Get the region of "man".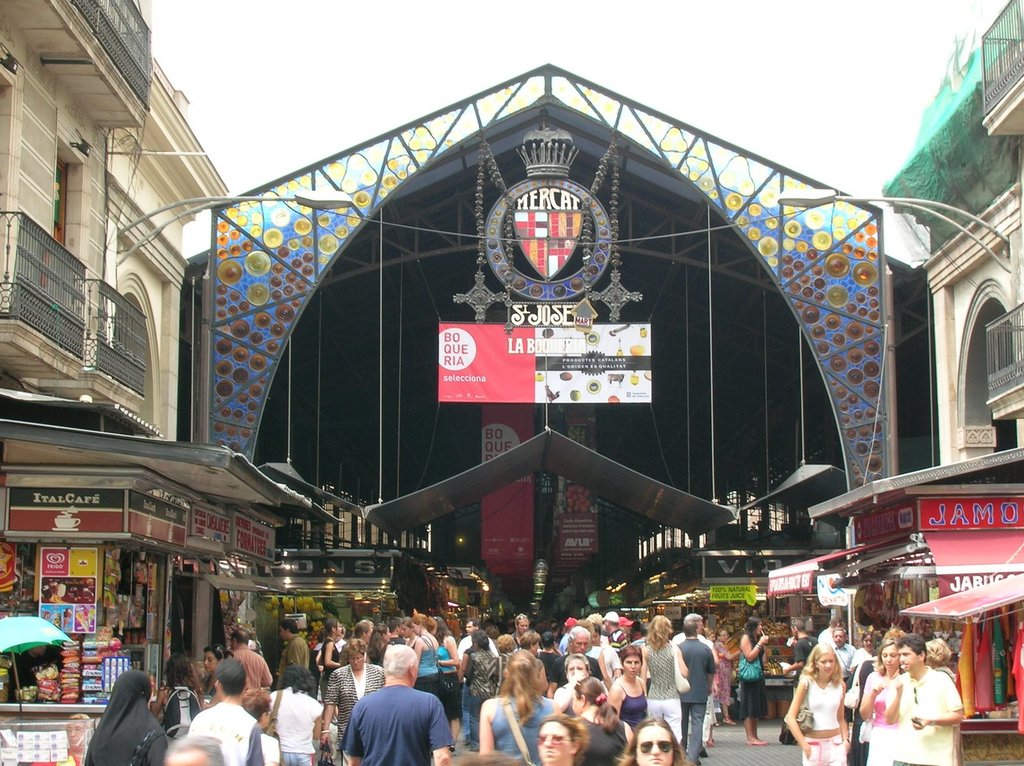
<box>550,625,608,694</box>.
